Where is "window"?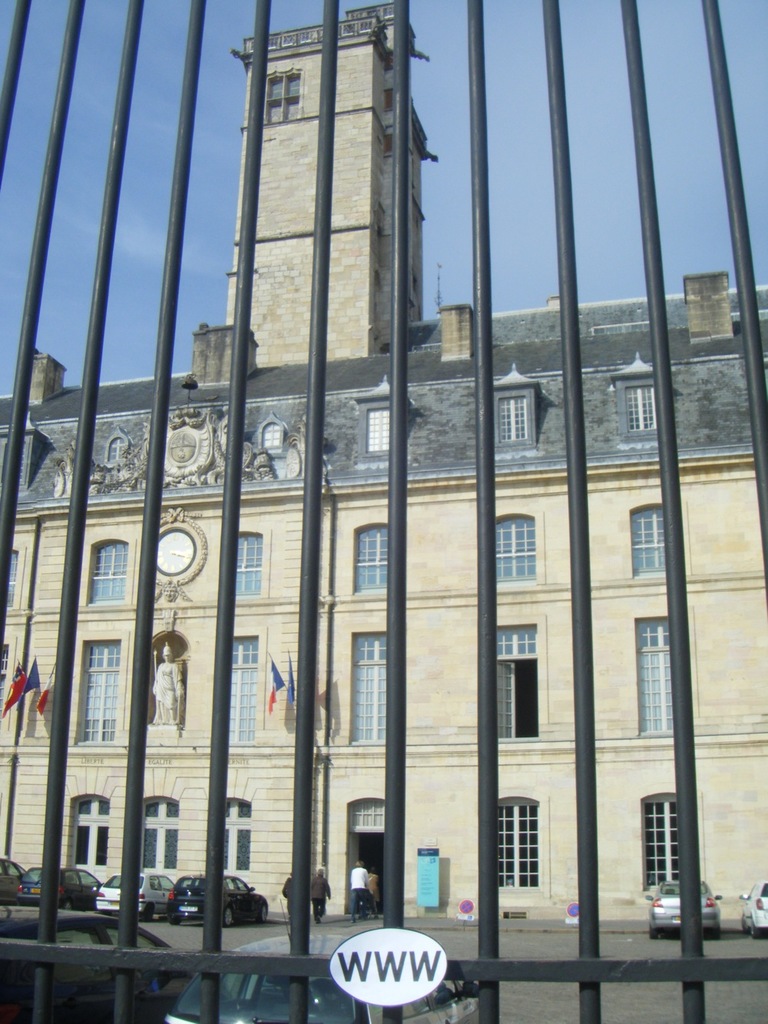
l=611, t=379, r=660, b=443.
